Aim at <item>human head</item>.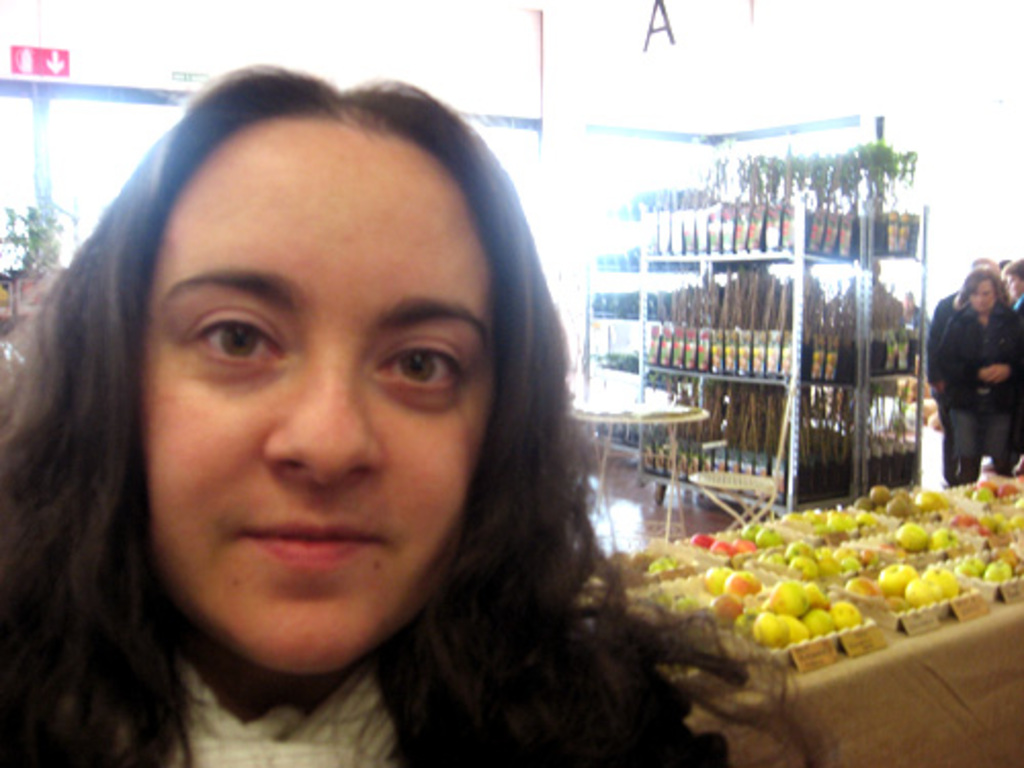
Aimed at 963 254 993 270.
